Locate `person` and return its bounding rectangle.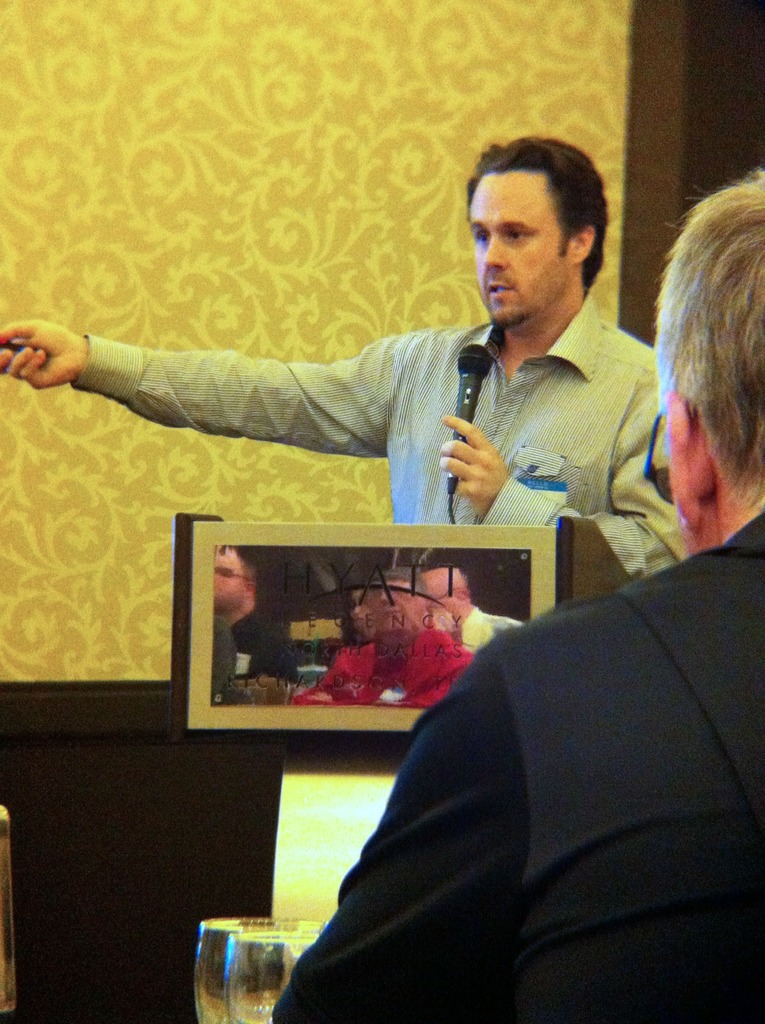
[left=212, top=540, right=305, bottom=682].
